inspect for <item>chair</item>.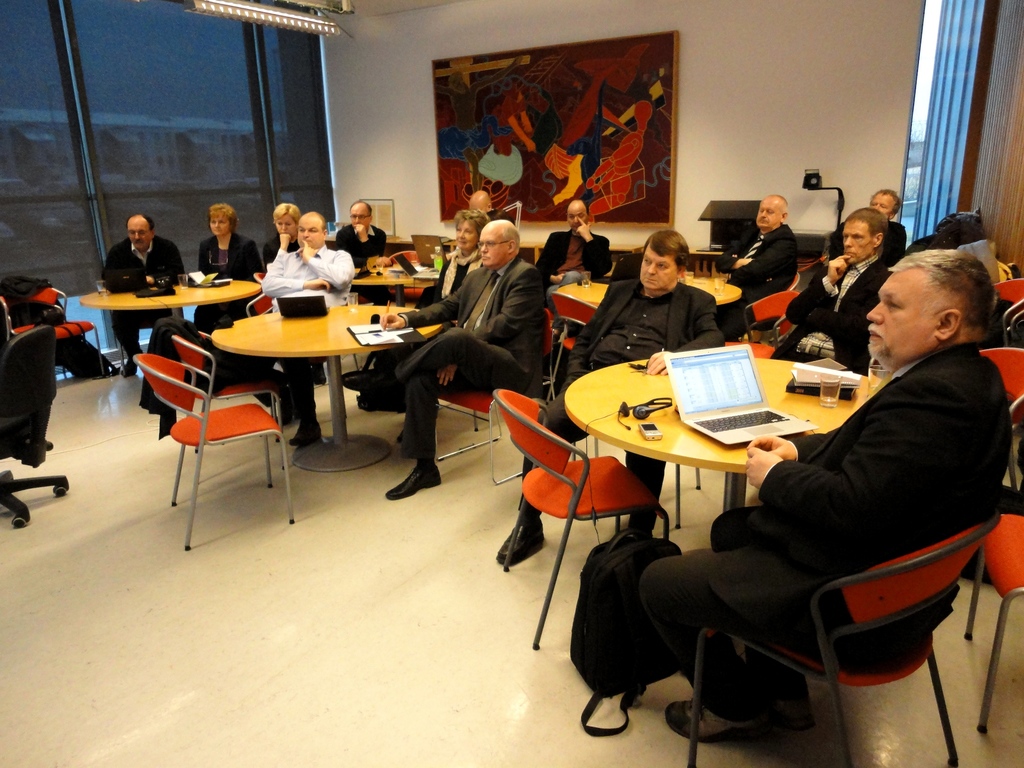
Inspection: x1=0, y1=328, x2=68, y2=529.
